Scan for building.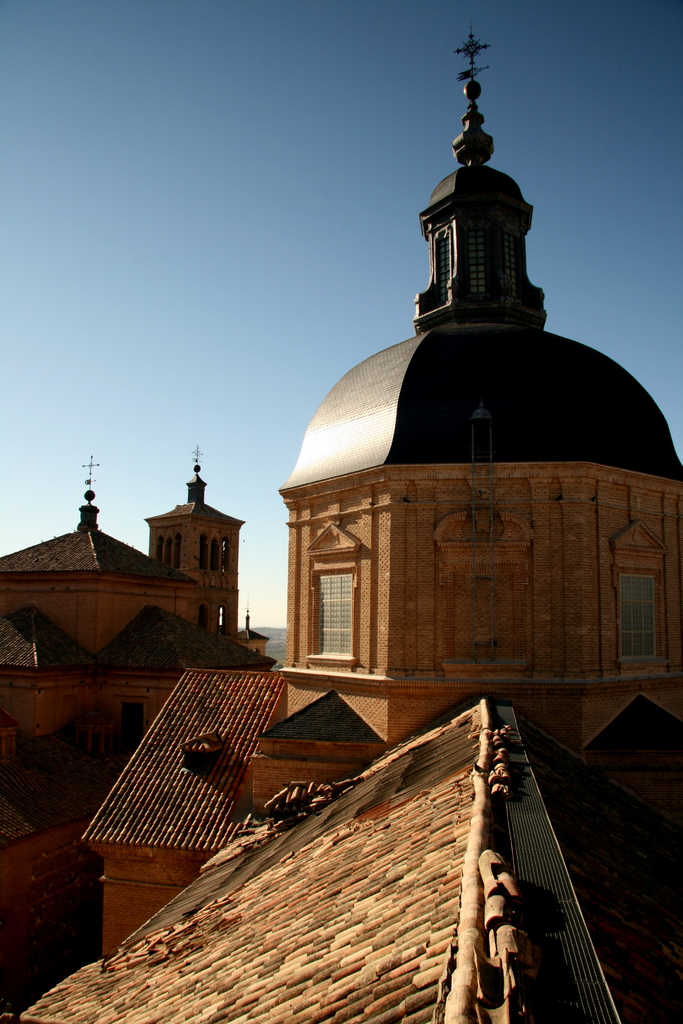
Scan result: locate(0, 449, 283, 1015).
